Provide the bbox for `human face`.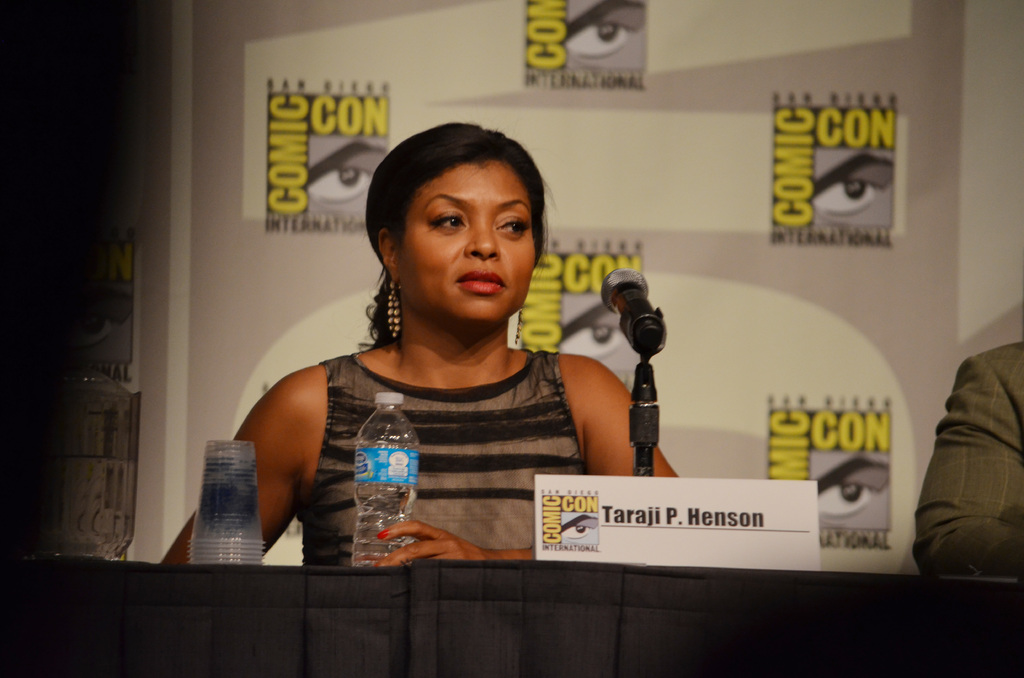
bbox(400, 160, 534, 323).
